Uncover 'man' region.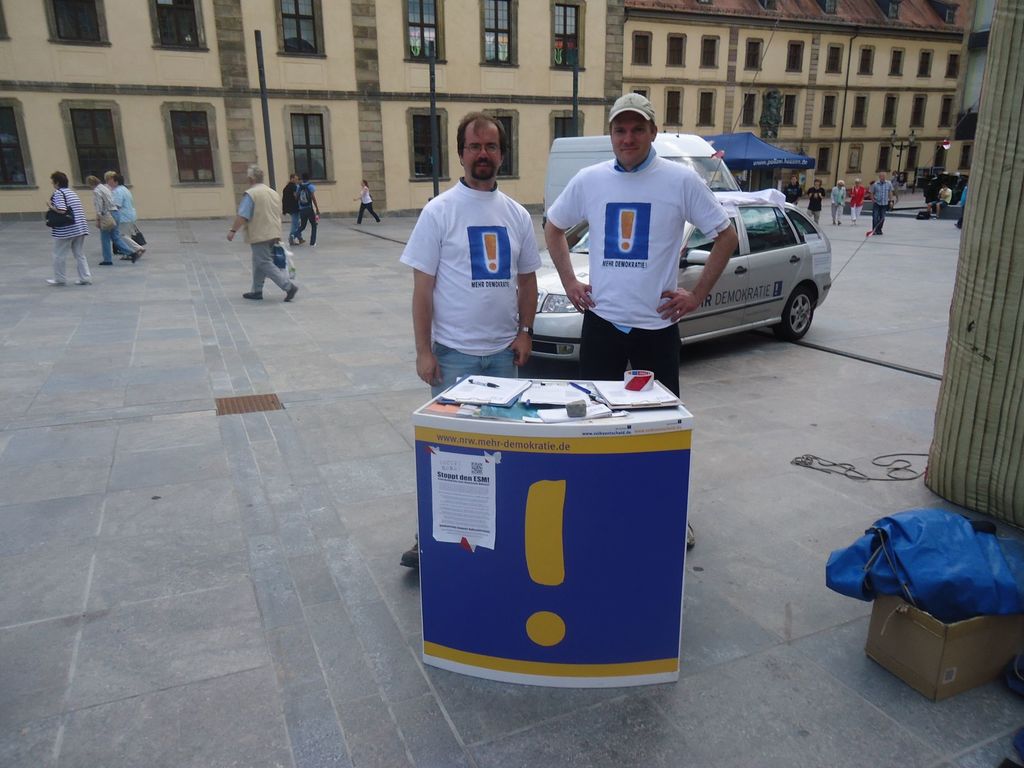
Uncovered: 867,170,895,236.
